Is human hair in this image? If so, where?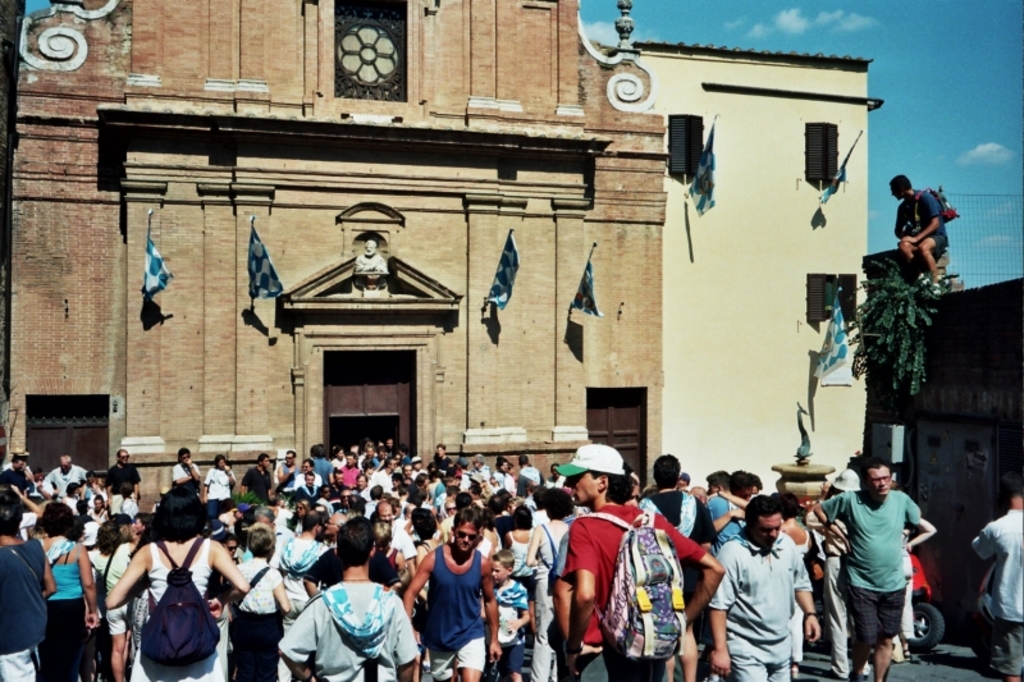
Yes, at detection(36, 503, 74, 534).
